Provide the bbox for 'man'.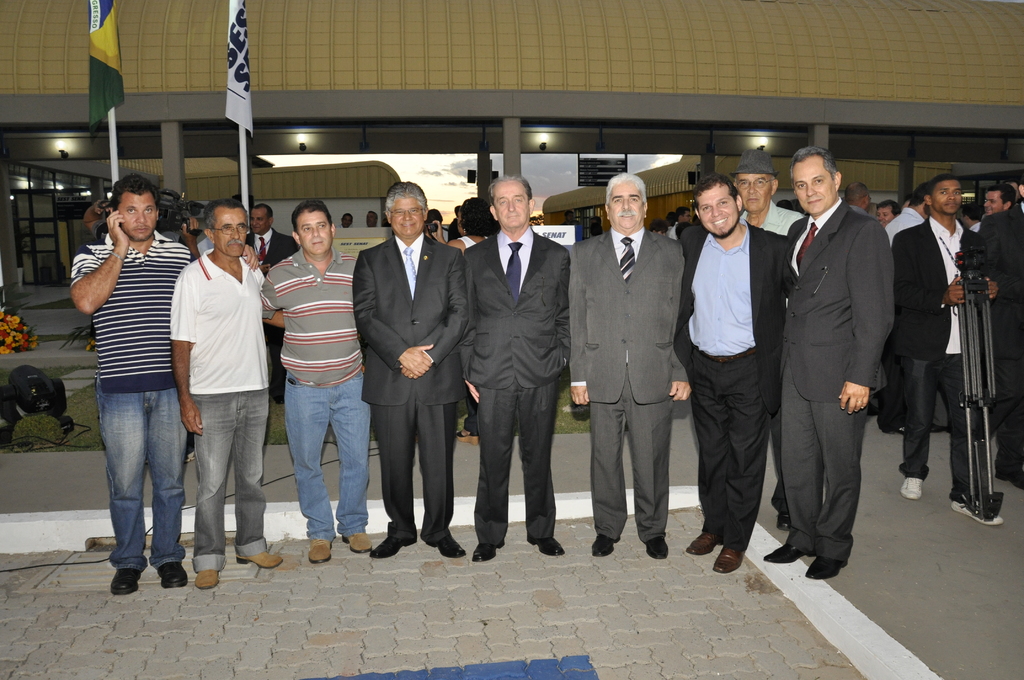
x1=975 y1=173 x2=1023 y2=492.
